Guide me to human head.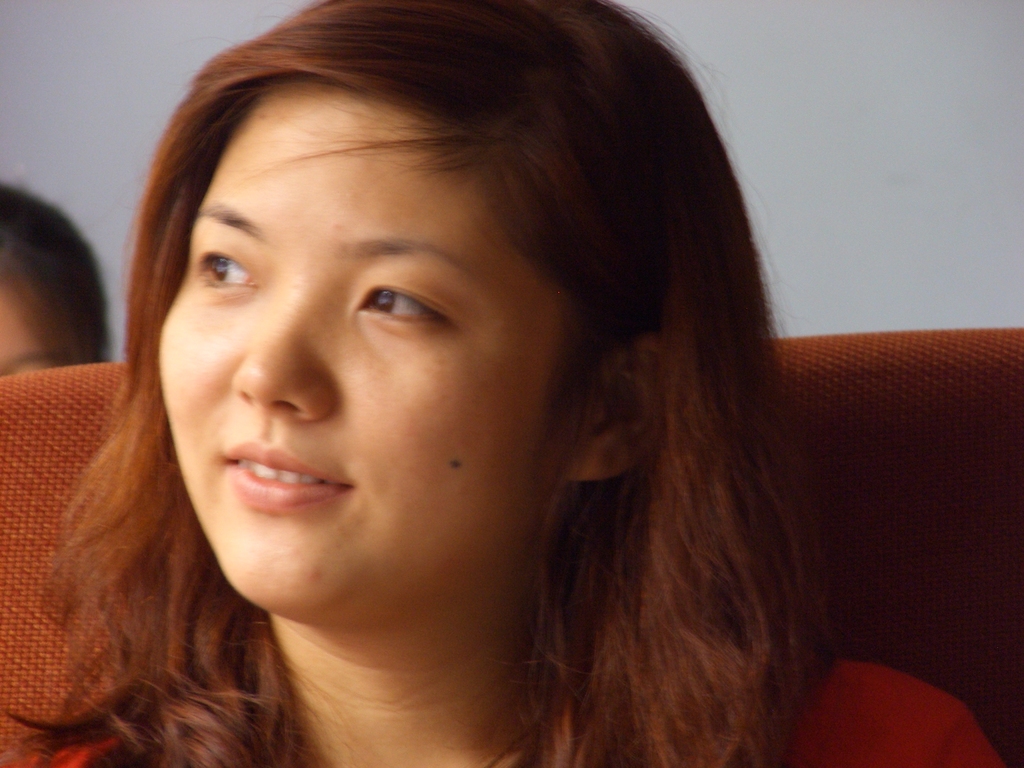
Guidance: [67,13,826,678].
